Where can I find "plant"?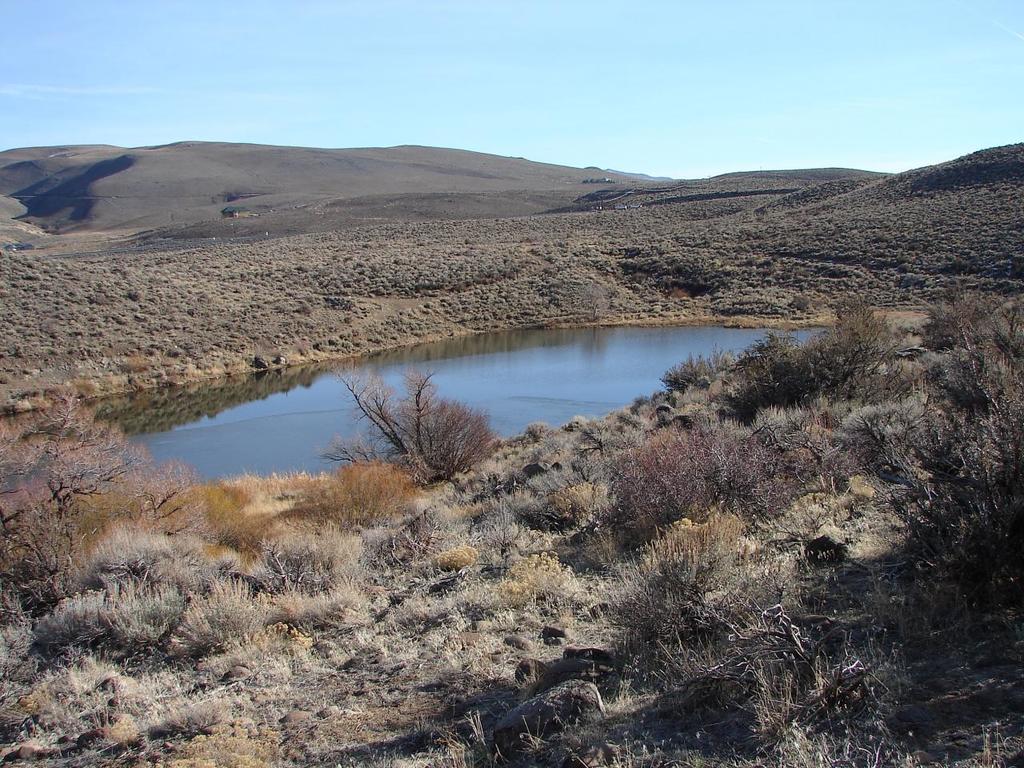
You can find it at [801, 287, 911, 405].
